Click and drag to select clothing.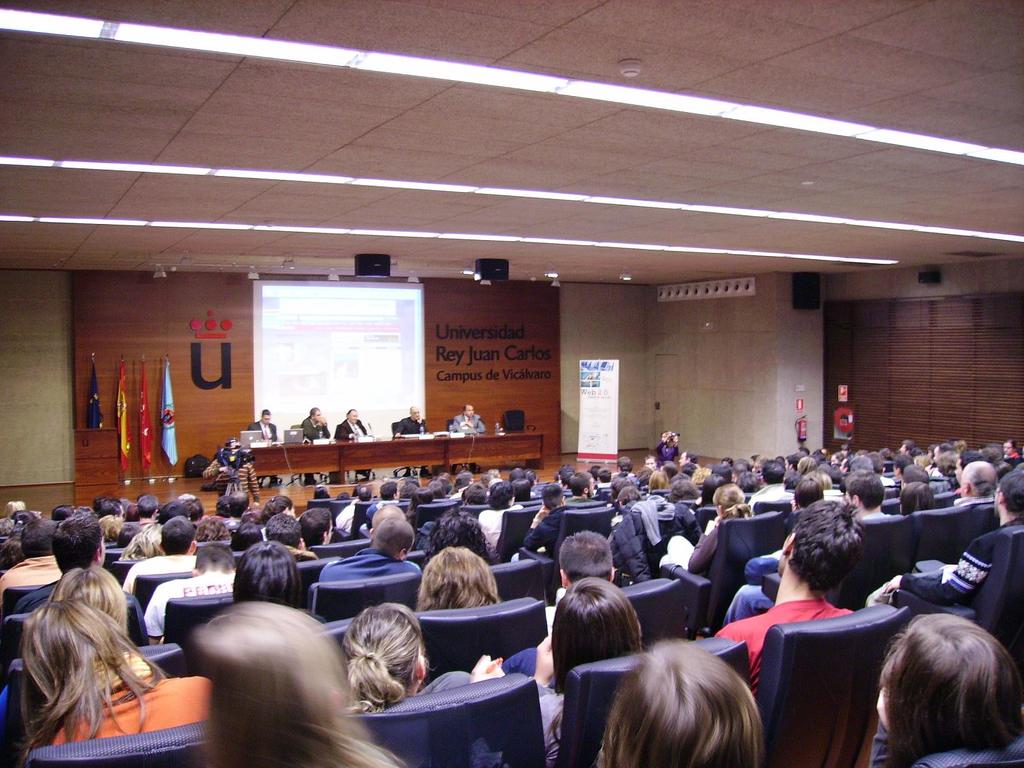
Selection: 611:494:701:587.
